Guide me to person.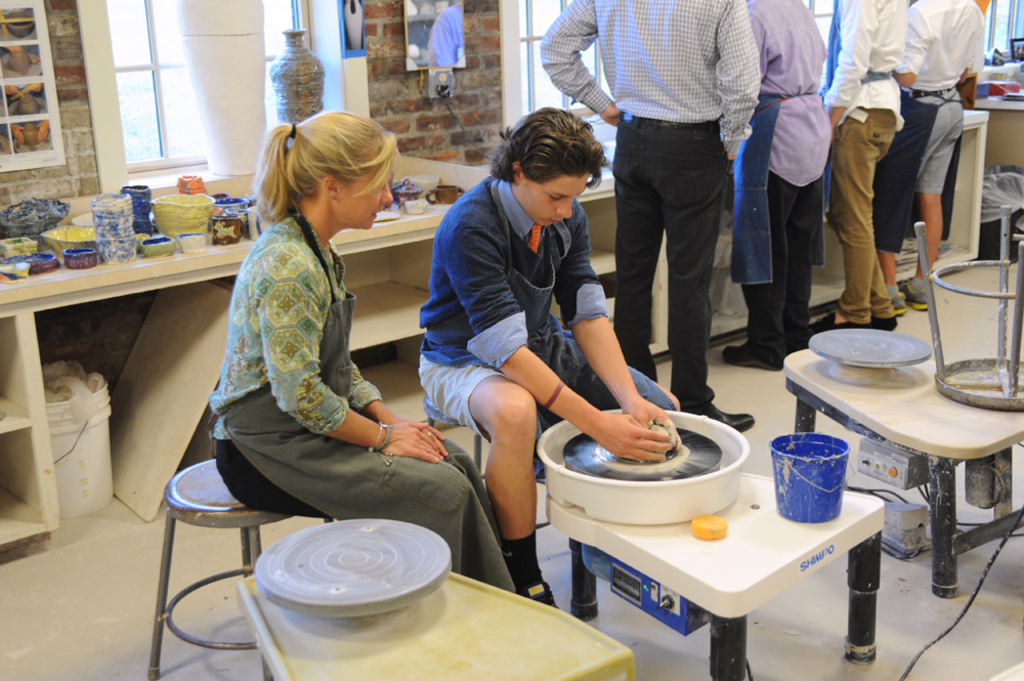
Guidance: [416, 107, 682, 608].
